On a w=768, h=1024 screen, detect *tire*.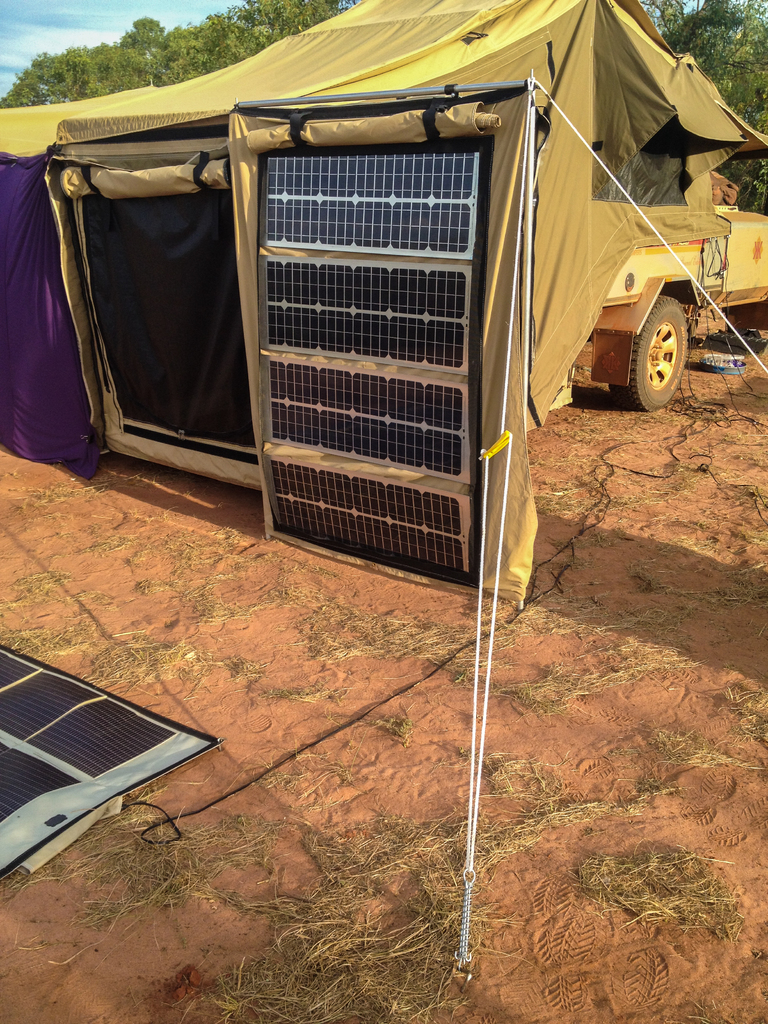
locate(632, 276, 707, 401).
